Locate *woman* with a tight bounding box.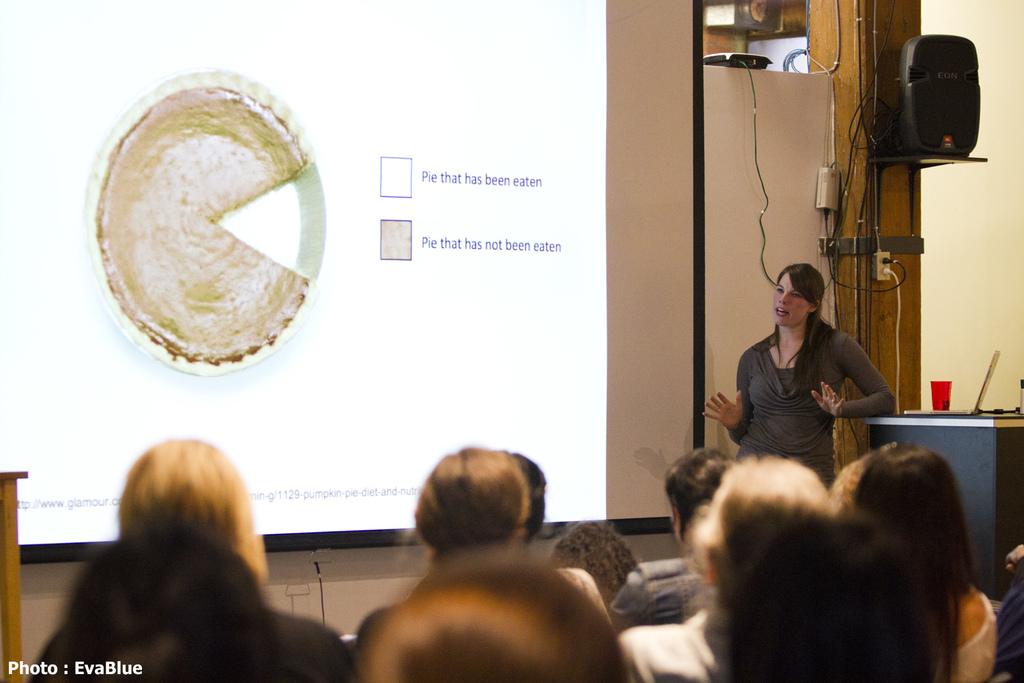
726, 257, 892, 501.
